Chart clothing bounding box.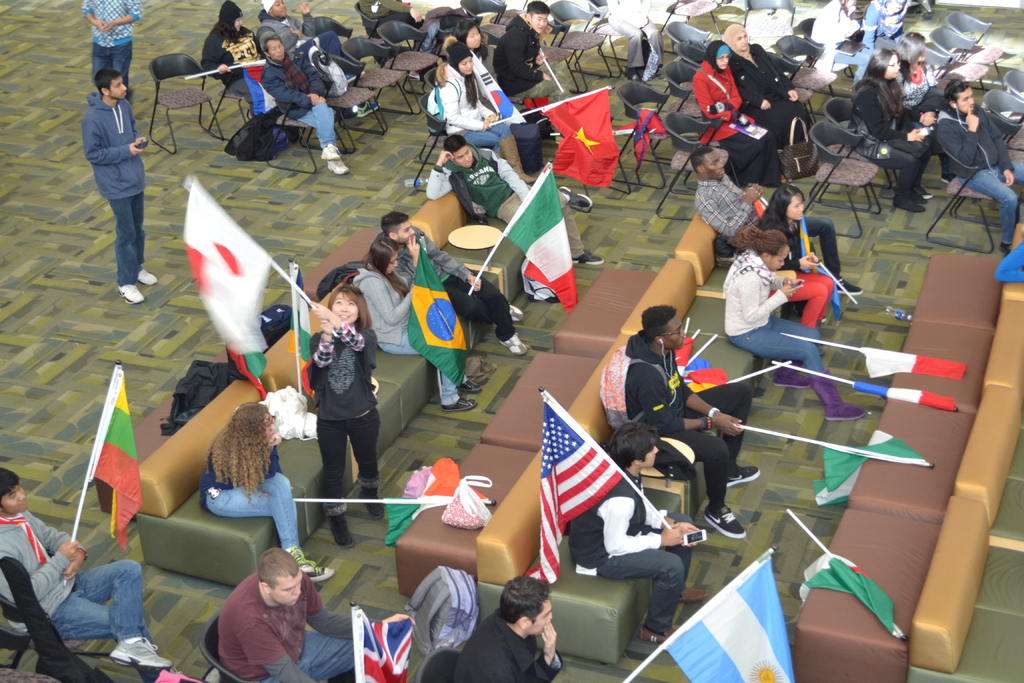
Charted: detection(426, 63, 511, 152).
